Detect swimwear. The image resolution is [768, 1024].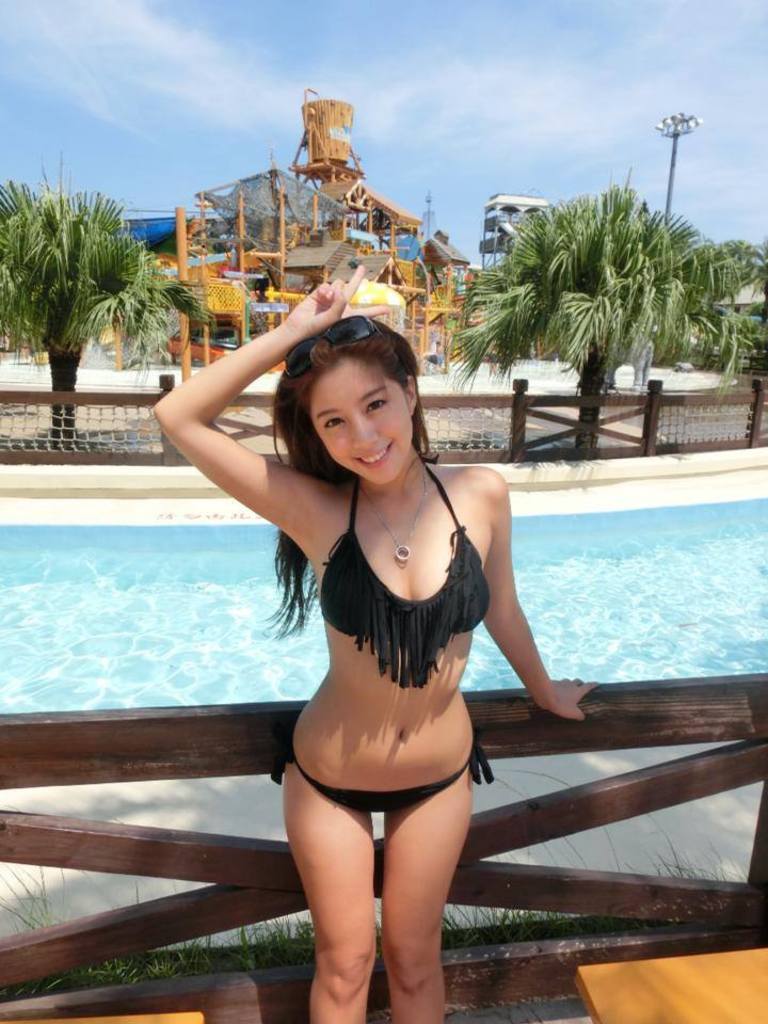
bbox(270, 739, 502, 815).
